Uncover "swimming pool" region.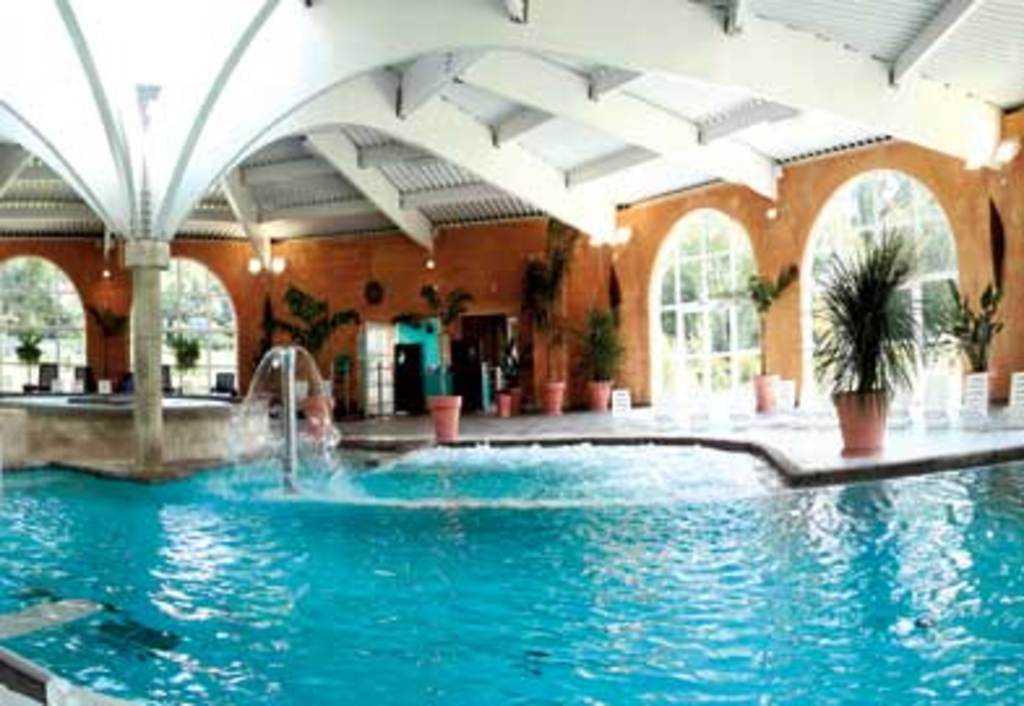
Uncovered: rect(0, 435, 1021, 703).
